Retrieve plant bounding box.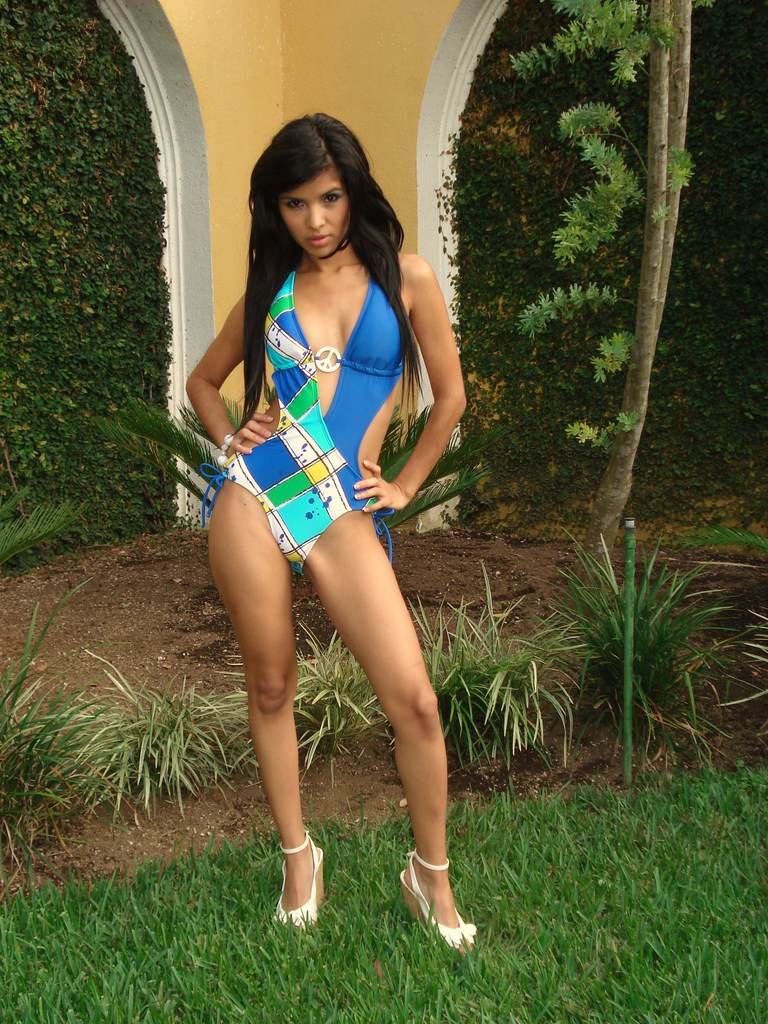
Bounding box: <box>79,657,254,809</box>.
